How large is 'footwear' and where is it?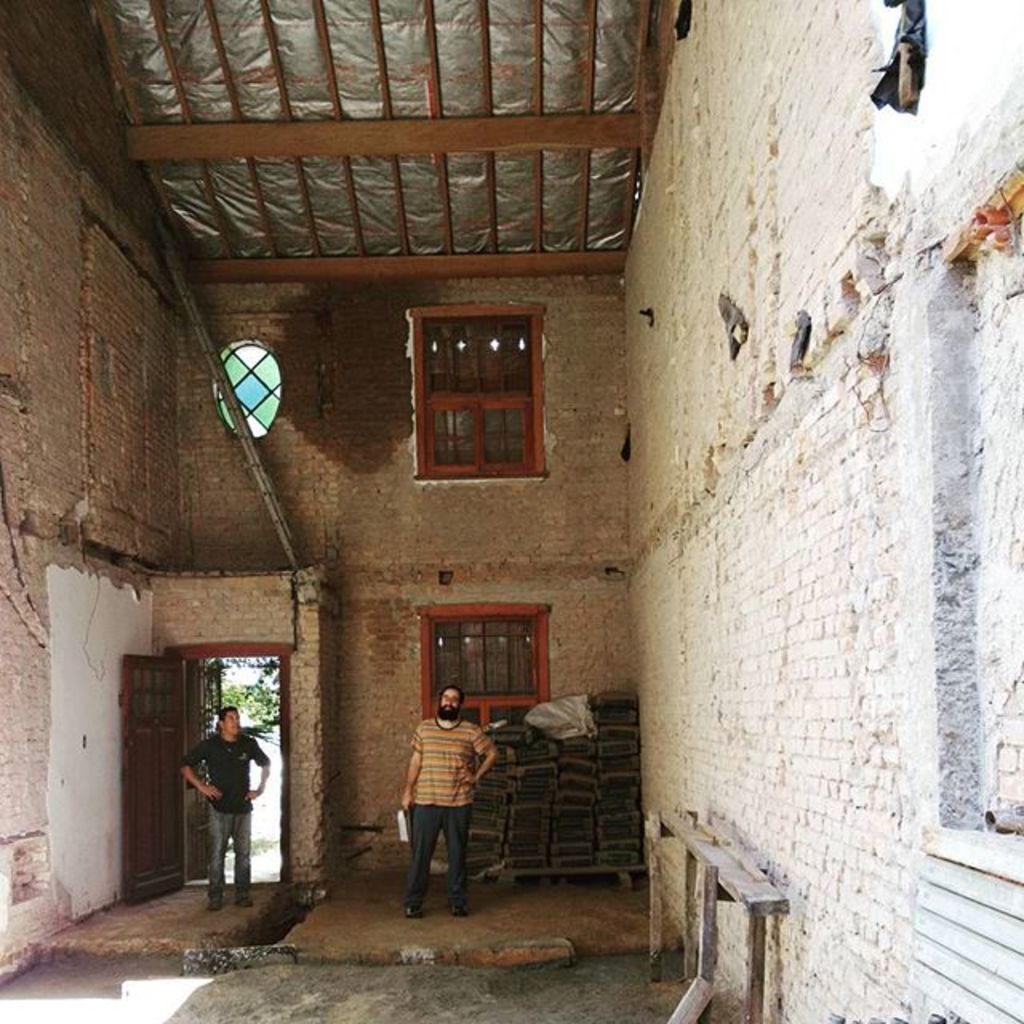
Bounding box: <bbox>448, 898, 472, 918</bbox>.
